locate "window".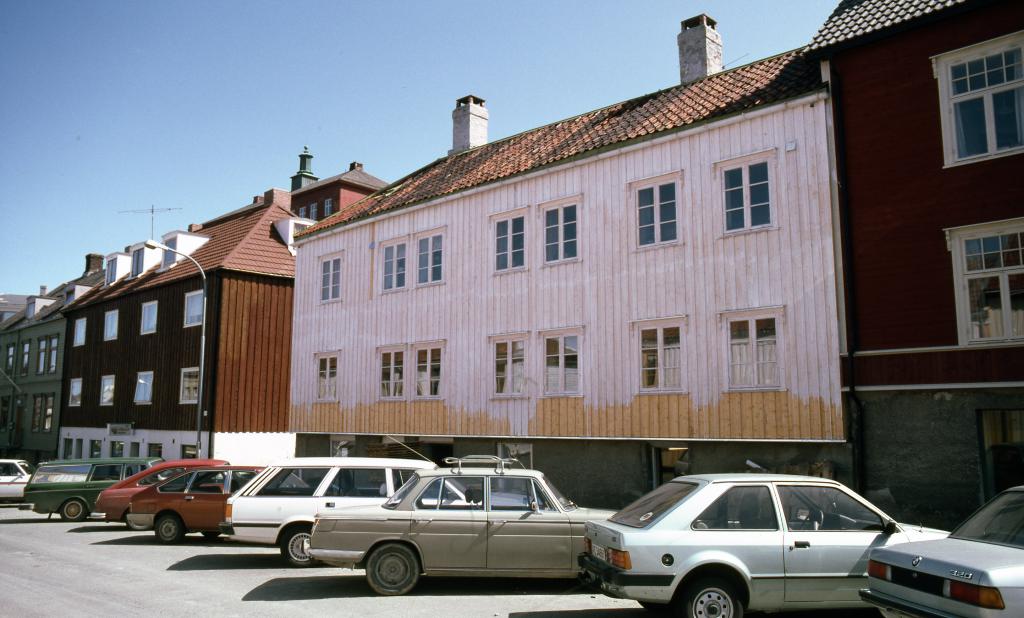
Bounding box: [440, 479, 483, 509].
